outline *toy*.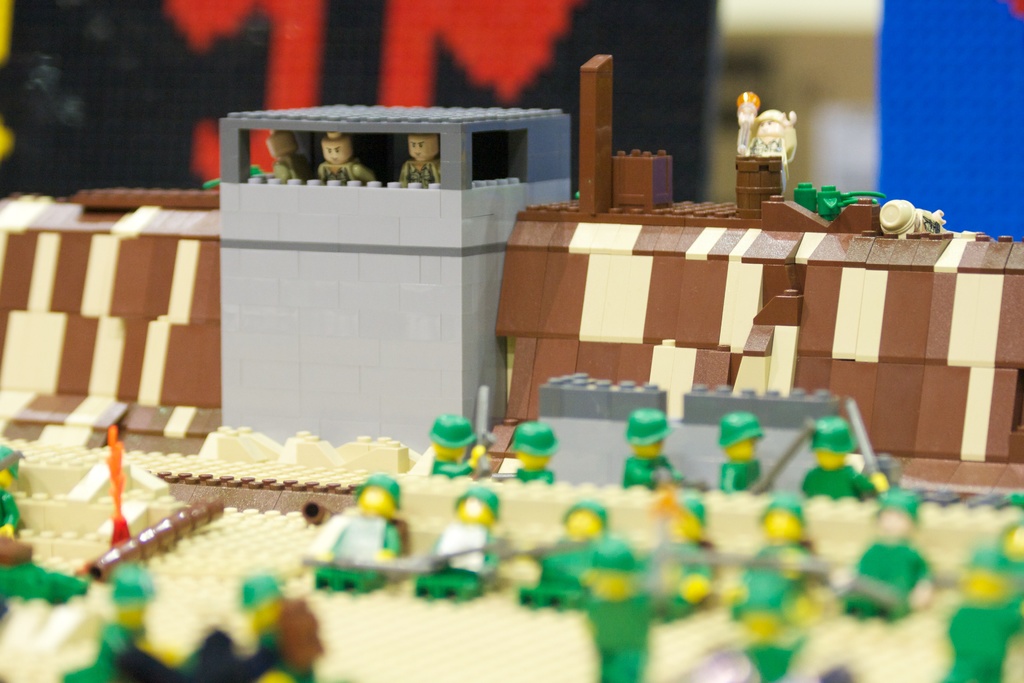
Outline: left=960, top=525, right=1023, bottom=639.
